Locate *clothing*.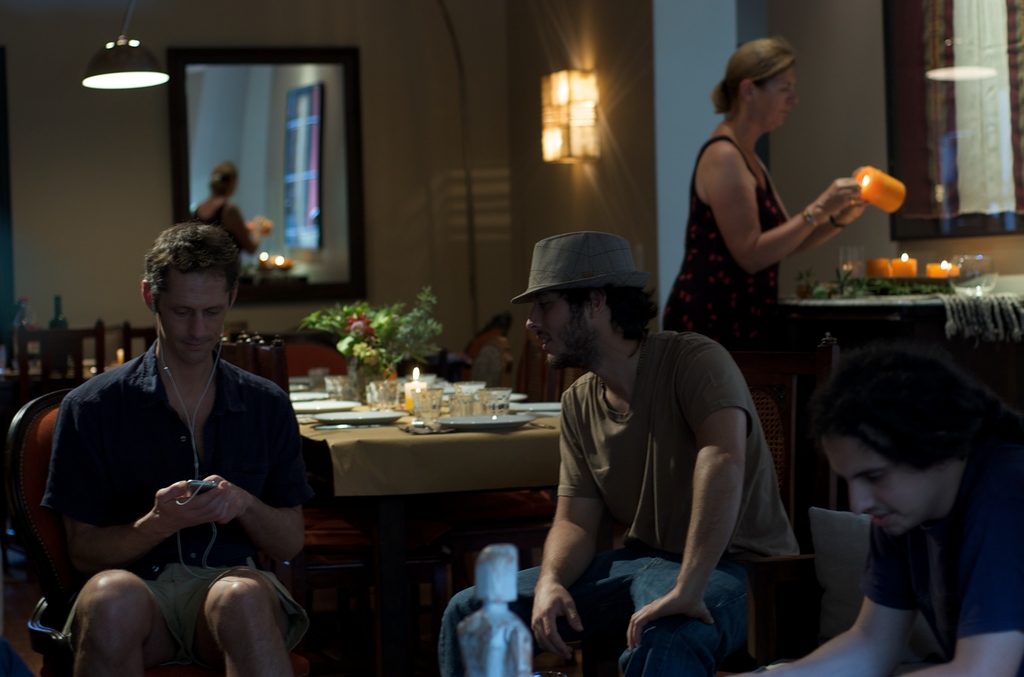
Bounding box: (435, 319, 812, 676).
